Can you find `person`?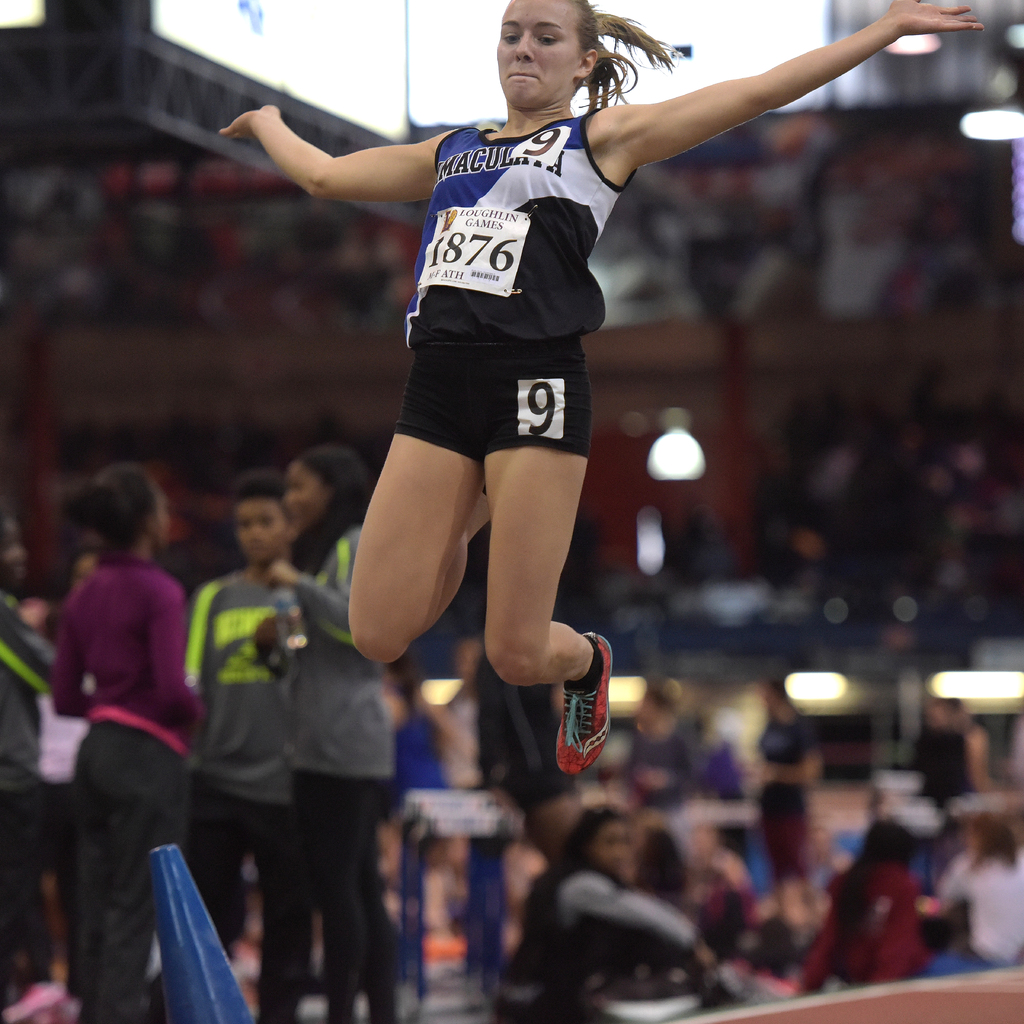
Yes, bounding box: l=495, t=801, r=707, b=1023.
